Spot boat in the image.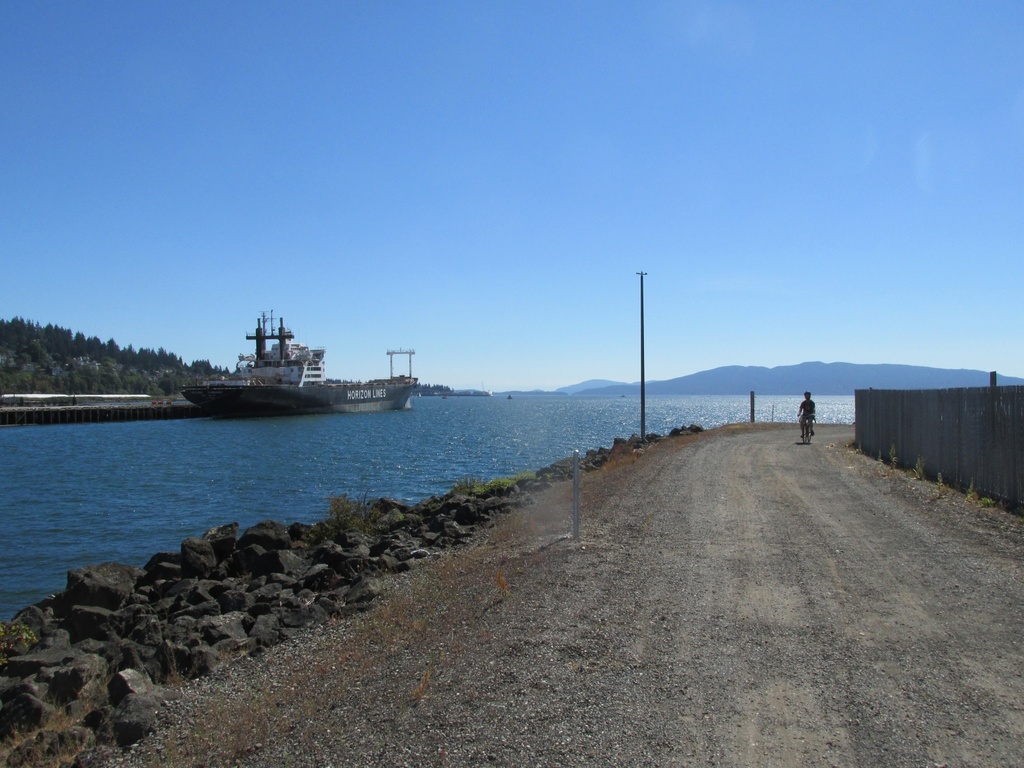
boat found at pyautogui.locateOnScreen(171, 307, 437, 414).
